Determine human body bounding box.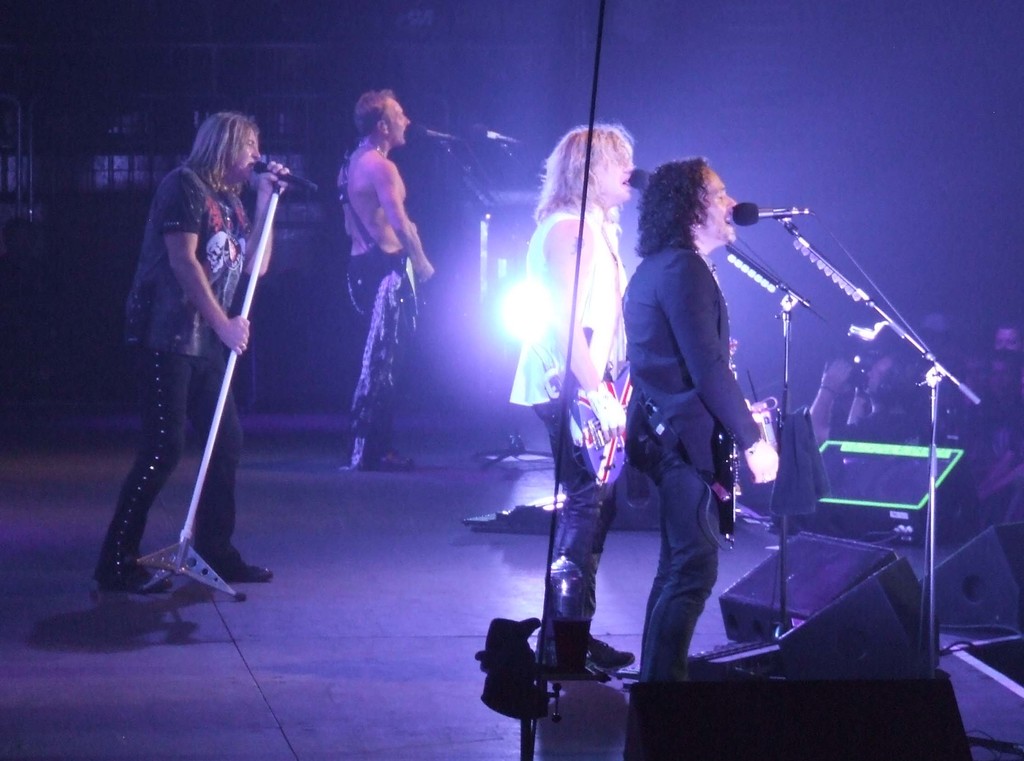
Determined: l=509, t=122, r=635, b=682.
